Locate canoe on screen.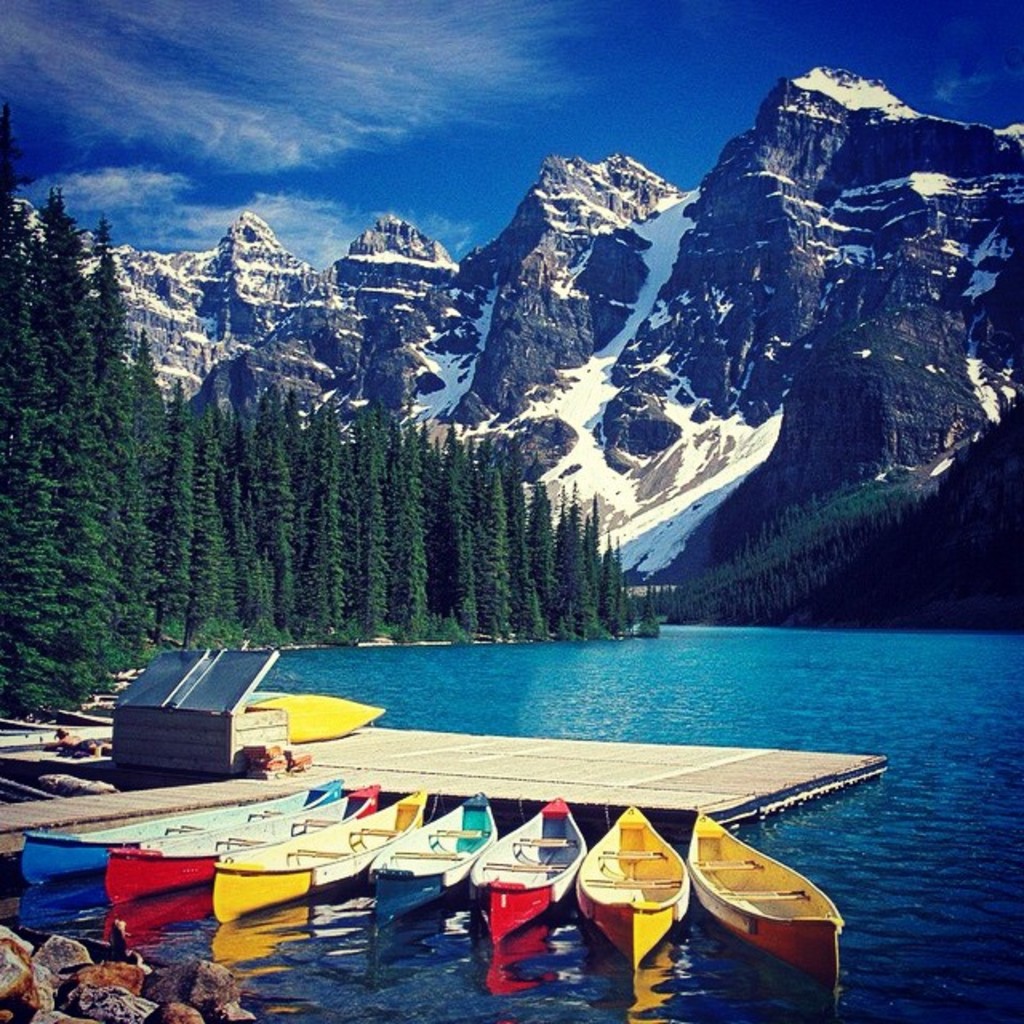
On screen at {"x1": 99, "y1": 779, "x2": 378, "y2": 907}.
